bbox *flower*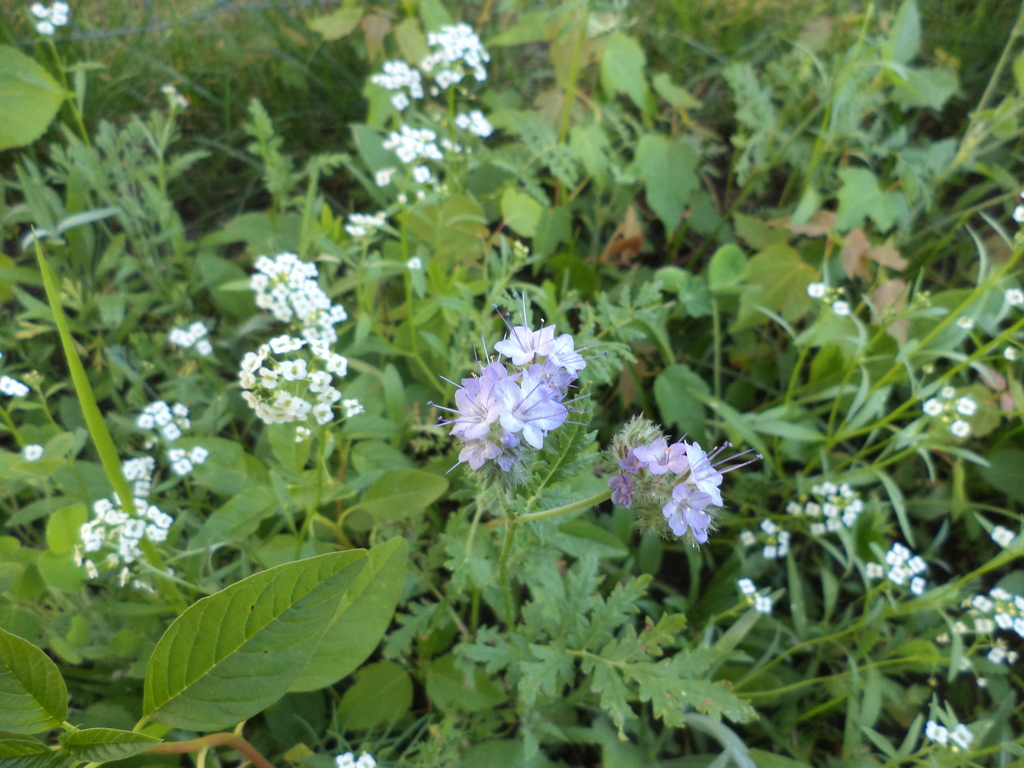
(955, 312, 979, 329)
